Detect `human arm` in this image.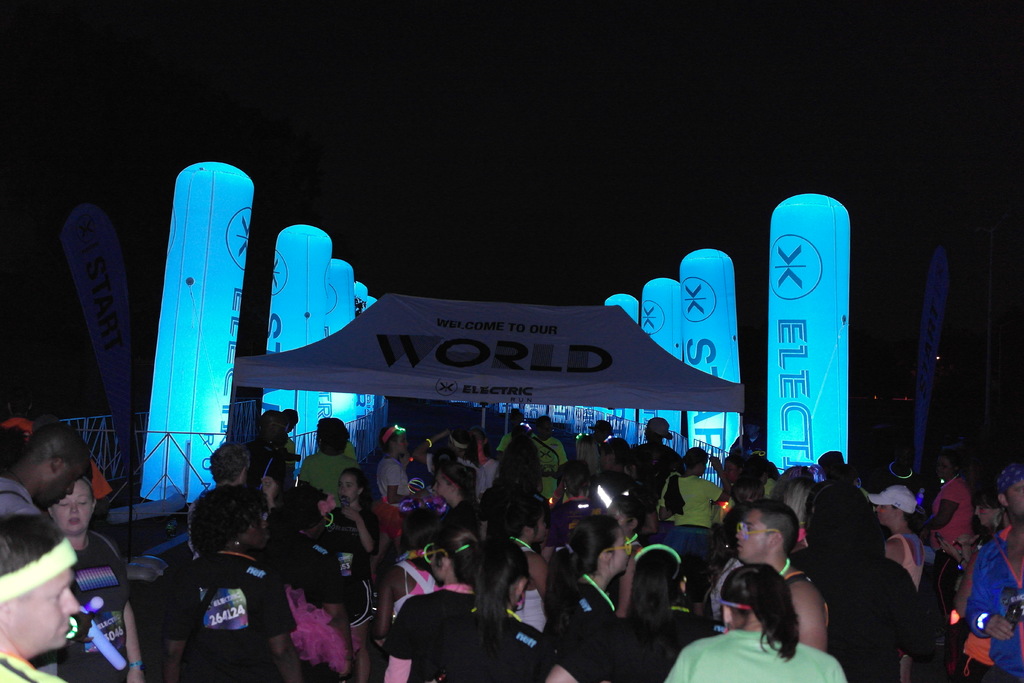
Detection: locate(959, 575, 975, 607).
